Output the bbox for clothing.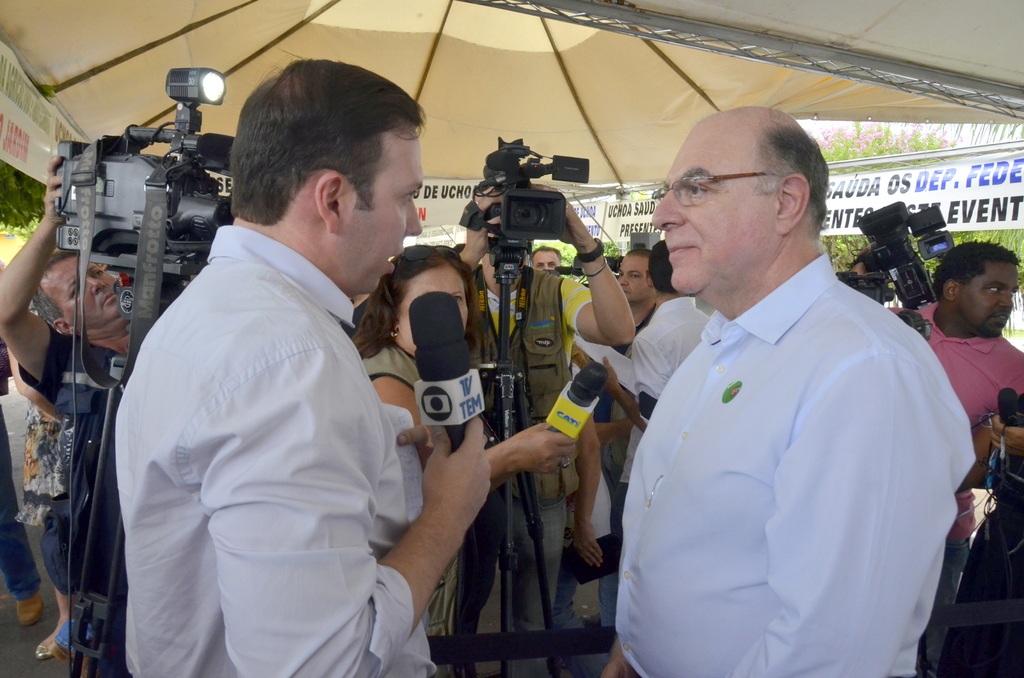
{"left": 592, "top": 252, "right": 975, "bottom": 655}.
